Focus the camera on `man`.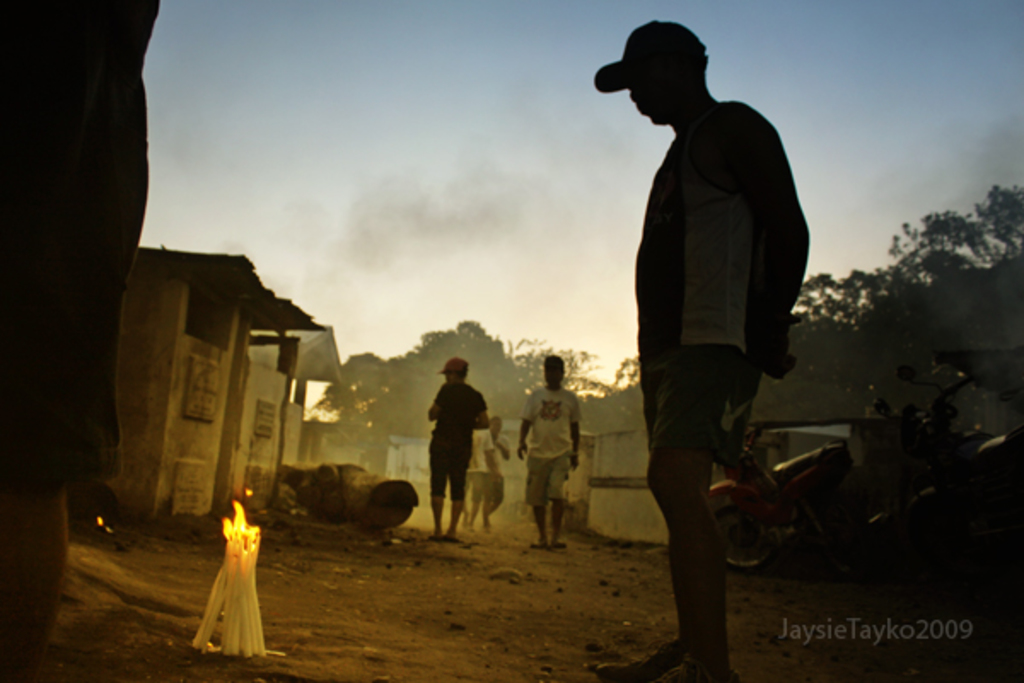
Focus region: [left=519, top=353, right=580, bottom=553].
